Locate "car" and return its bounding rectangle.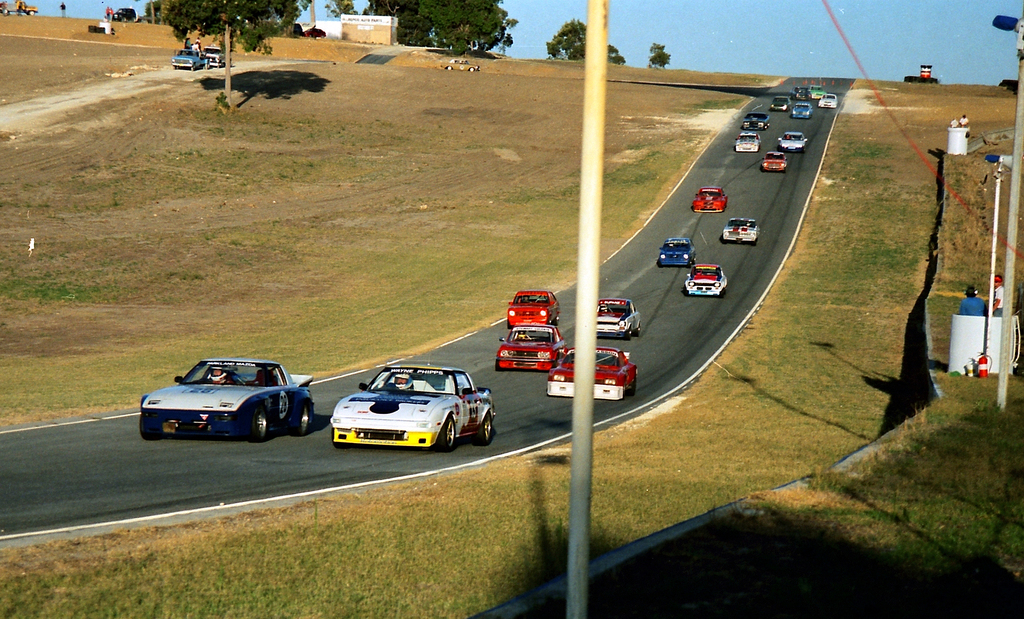
804/79/824/101.
